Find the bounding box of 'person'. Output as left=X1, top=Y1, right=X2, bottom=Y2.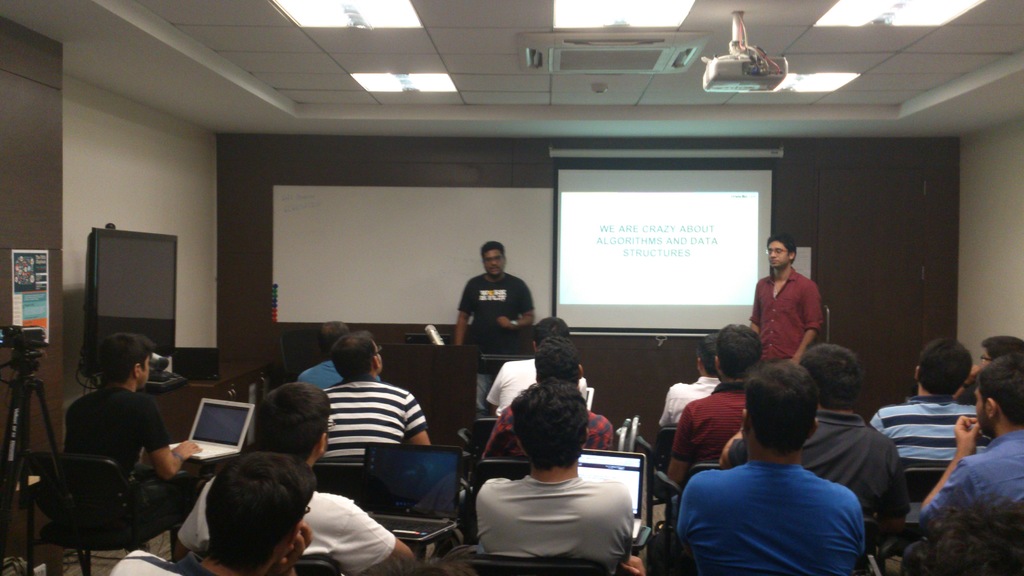
left=486, top=337, right=620, bottom=461.
